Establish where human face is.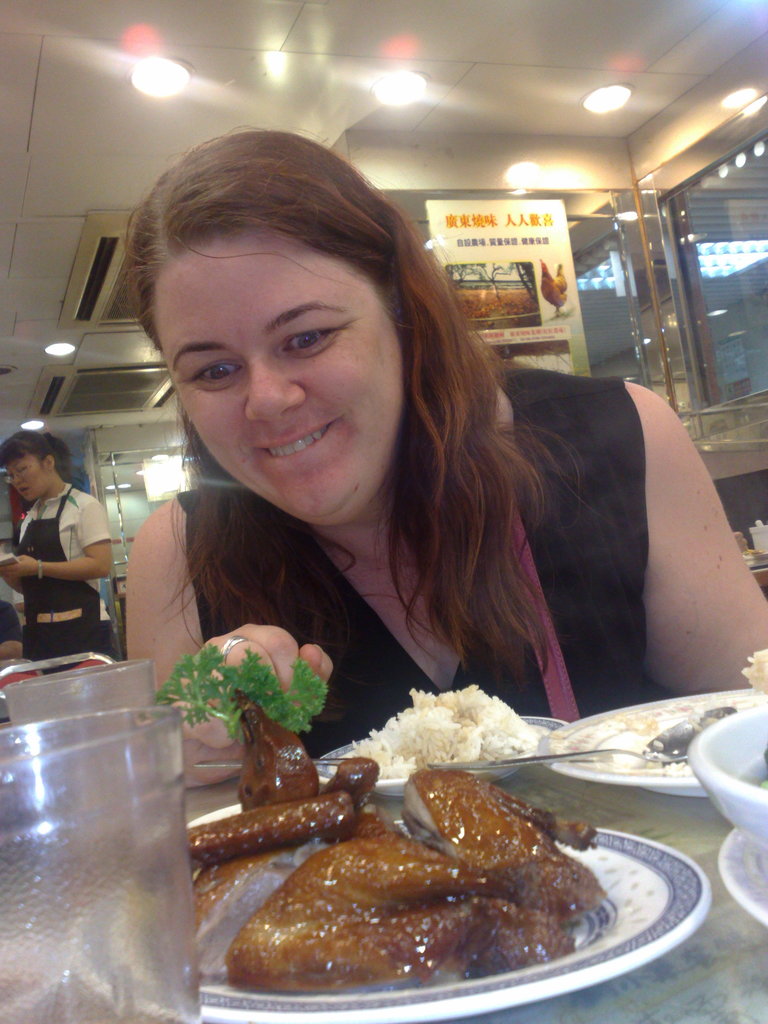
Established at (x1=4, y1=455, x2=49, y2=501).
